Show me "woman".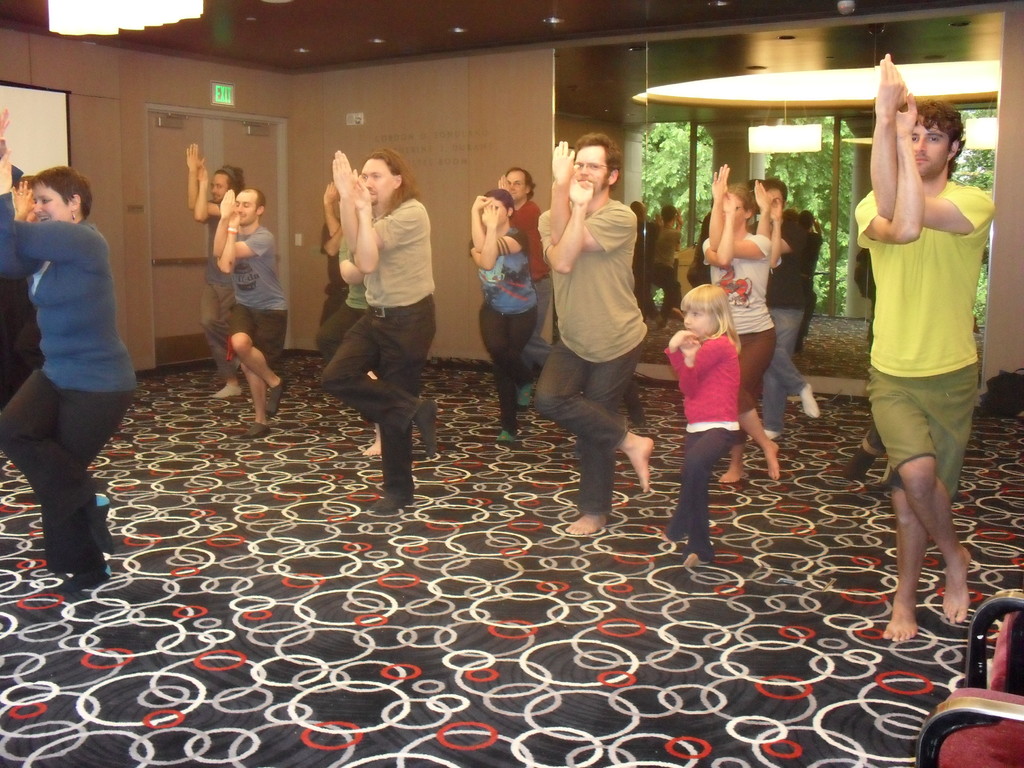
"woman" is here: l=701, t=164, r=782, b=483.
